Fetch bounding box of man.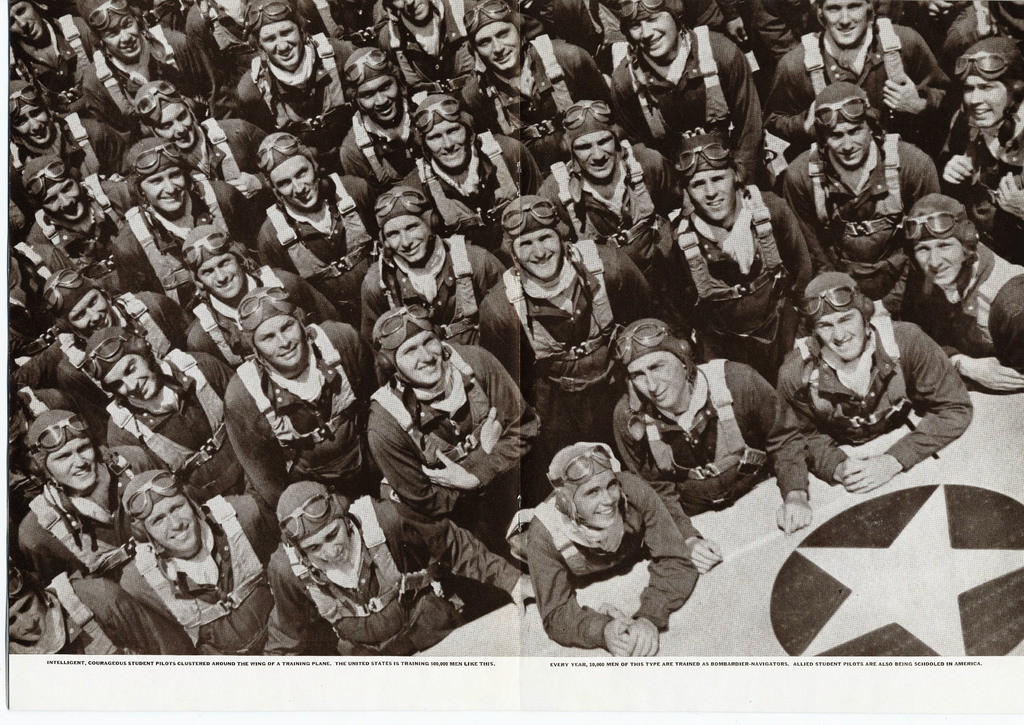
Bbox: x1=769, y1=82, x2=942, y2=313.
